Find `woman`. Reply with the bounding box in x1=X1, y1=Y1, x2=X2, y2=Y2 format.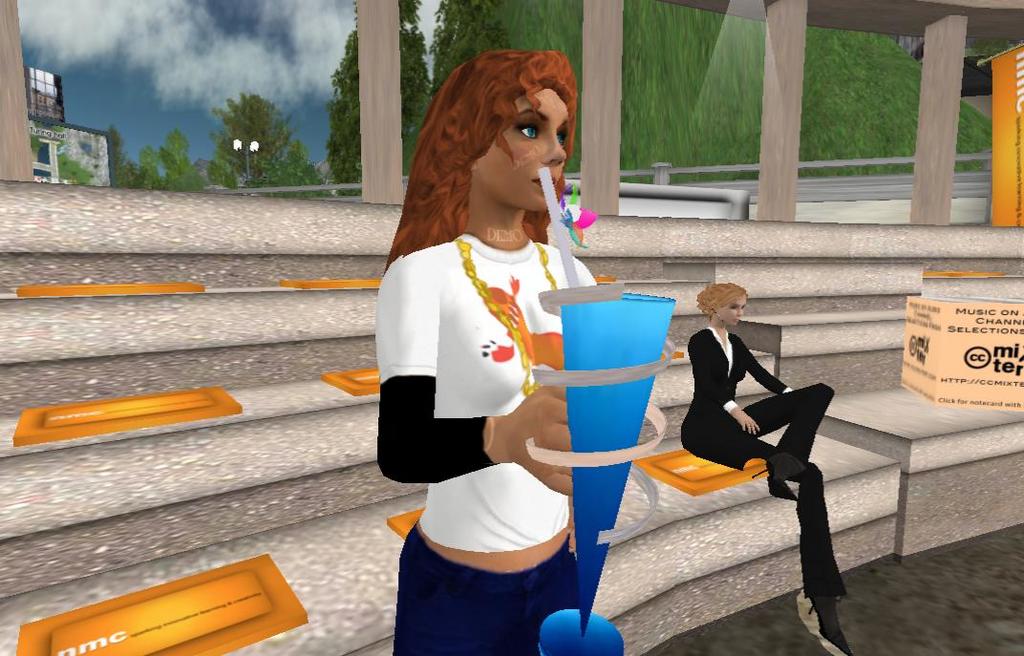
x1=668, y1=279, x2=859, y2=655.
